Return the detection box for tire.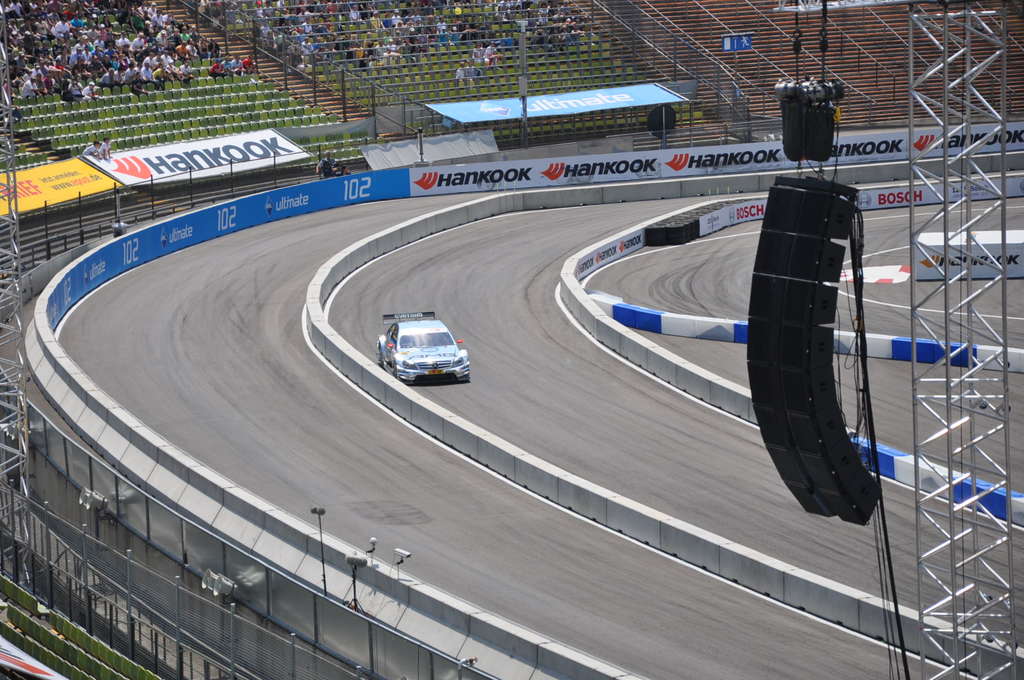
pyautogui.locateOnScreen(668, 223, 687, 237).
